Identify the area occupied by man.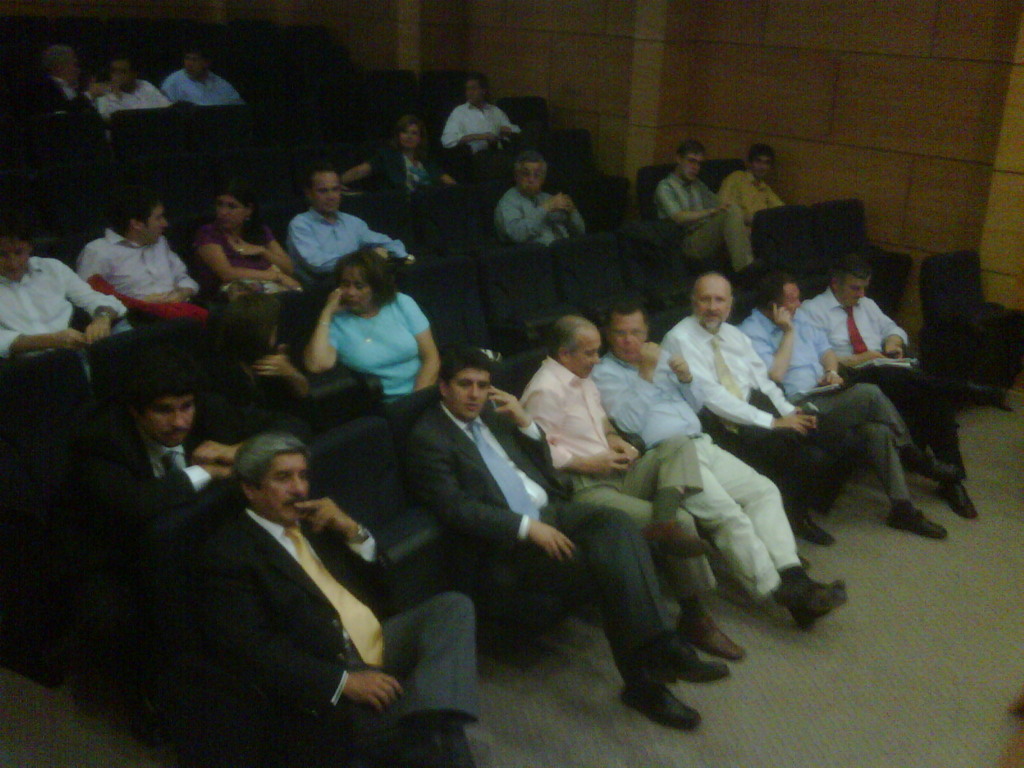
Area: x1=525, y1=314, x2=748, y2=663.
